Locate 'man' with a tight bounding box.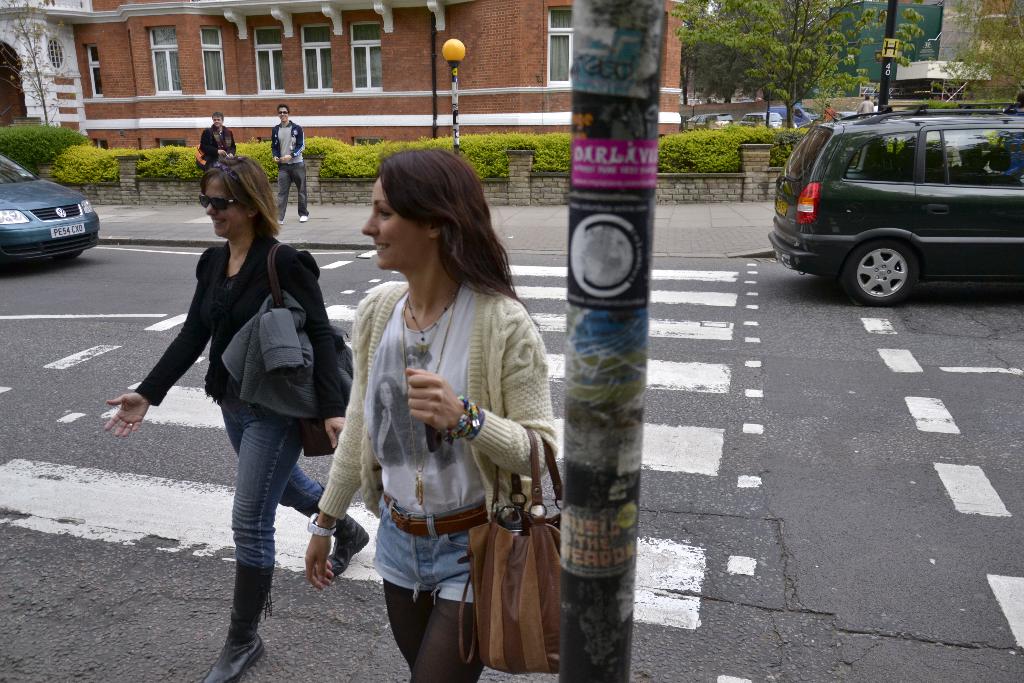
box=[280, 105, 309, 222].
